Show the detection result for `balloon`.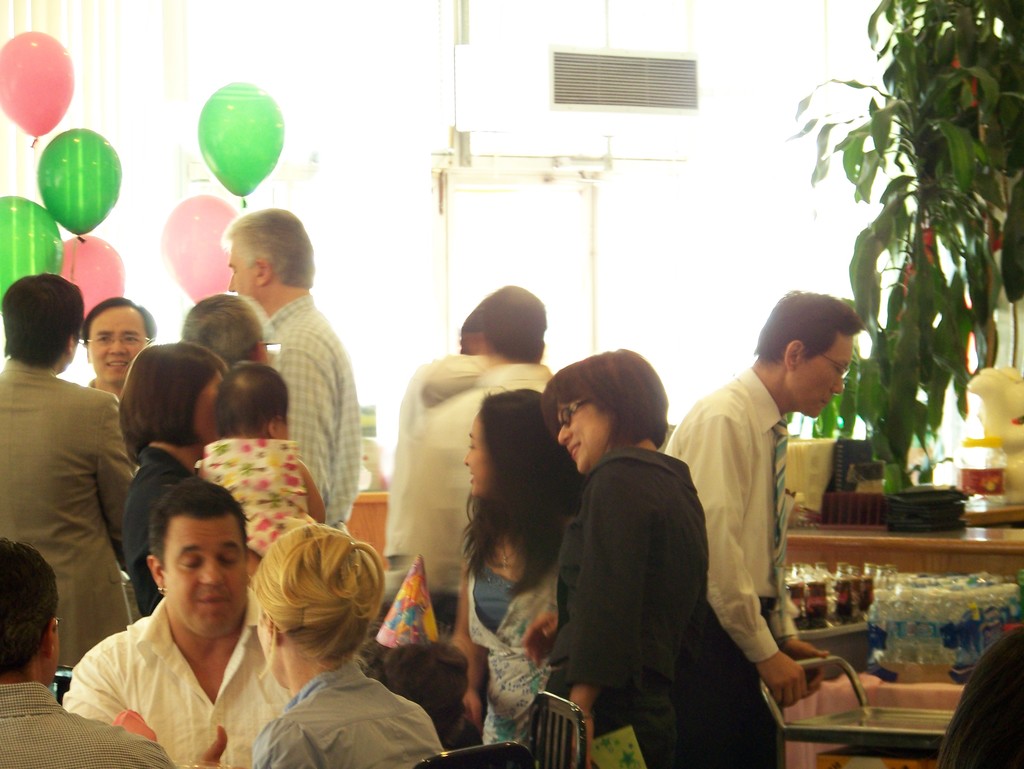
161/191/241/308.
